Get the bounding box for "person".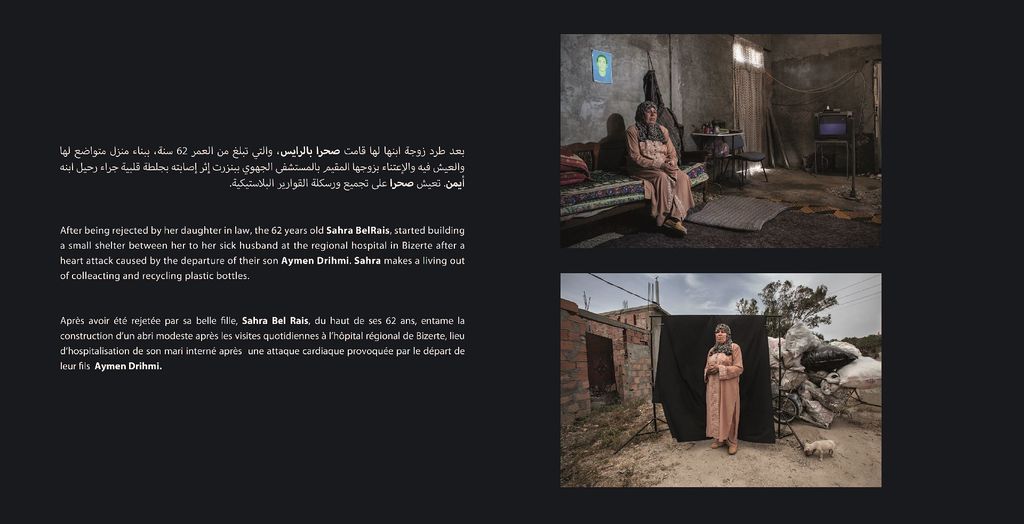
701/319/746/461.
